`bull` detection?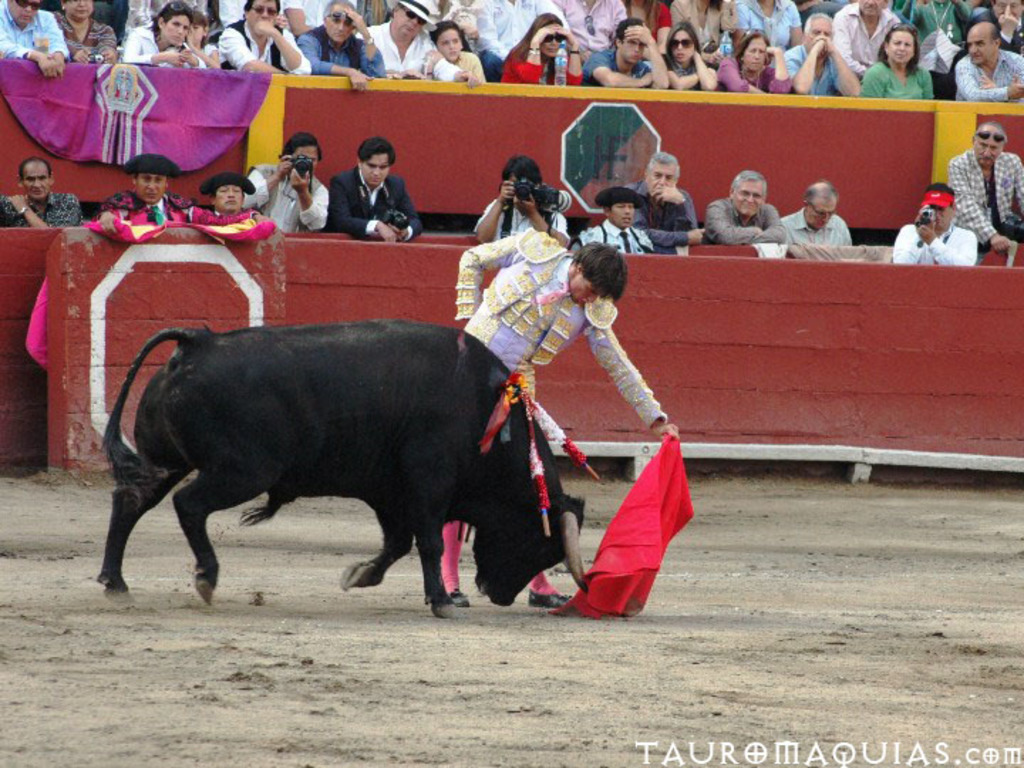
locate(102, 319, 592, 610)
